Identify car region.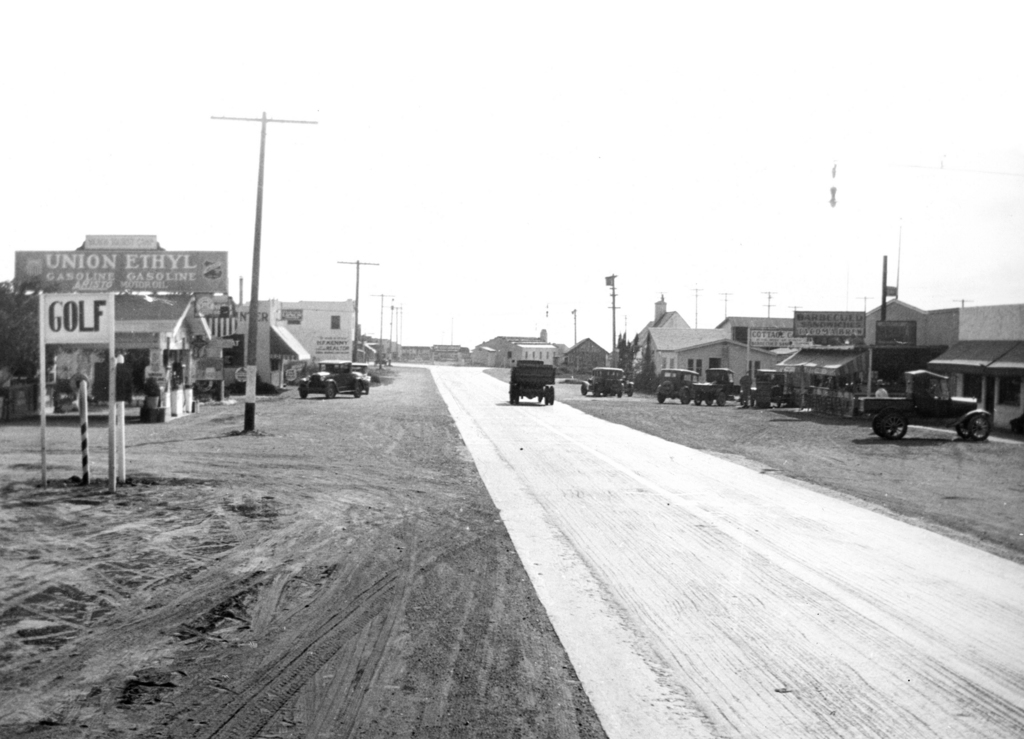
Region: box=[683, 364, 741, 405].
